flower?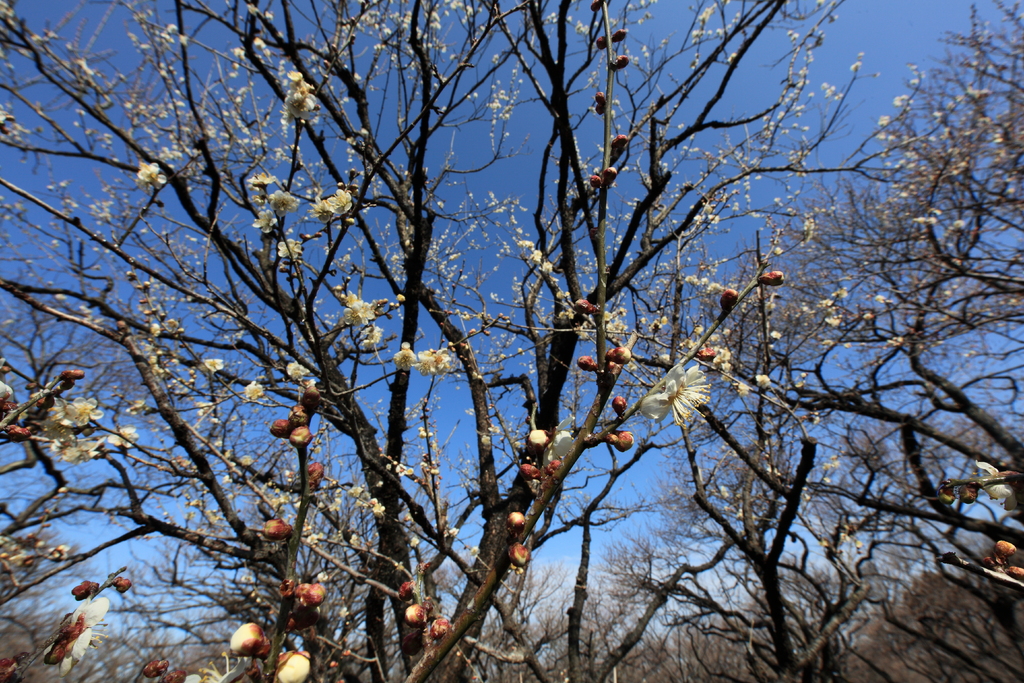
317 188 353 223
